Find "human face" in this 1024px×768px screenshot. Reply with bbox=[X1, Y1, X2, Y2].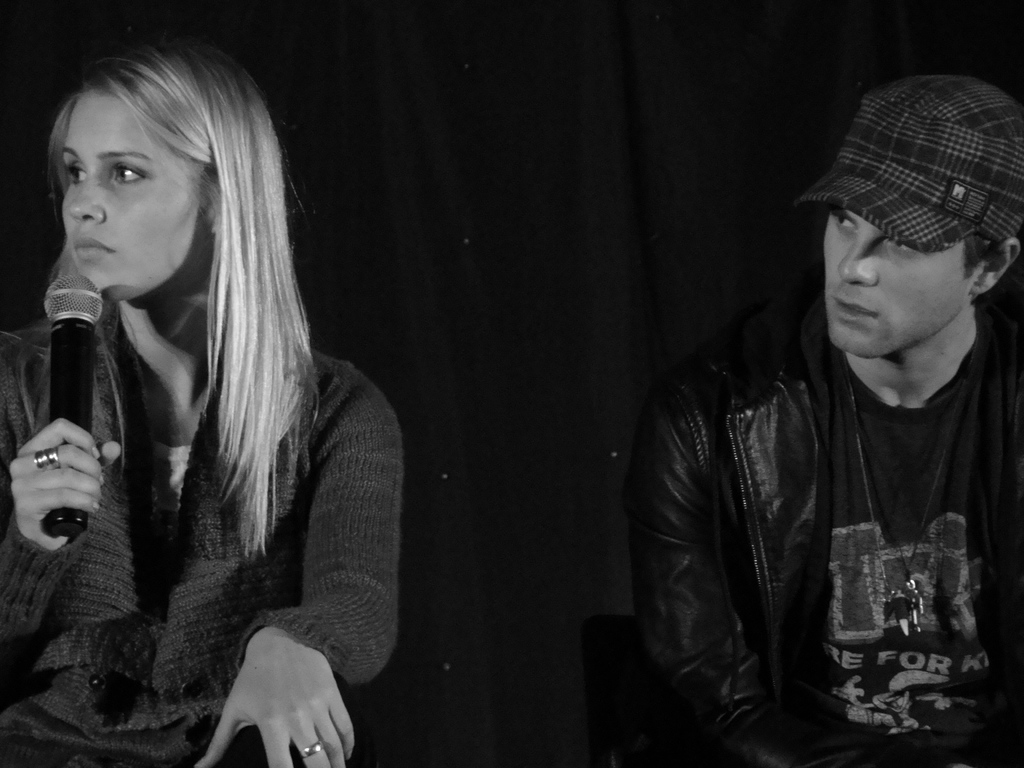
bbox=[821, 212, 975, 357].
